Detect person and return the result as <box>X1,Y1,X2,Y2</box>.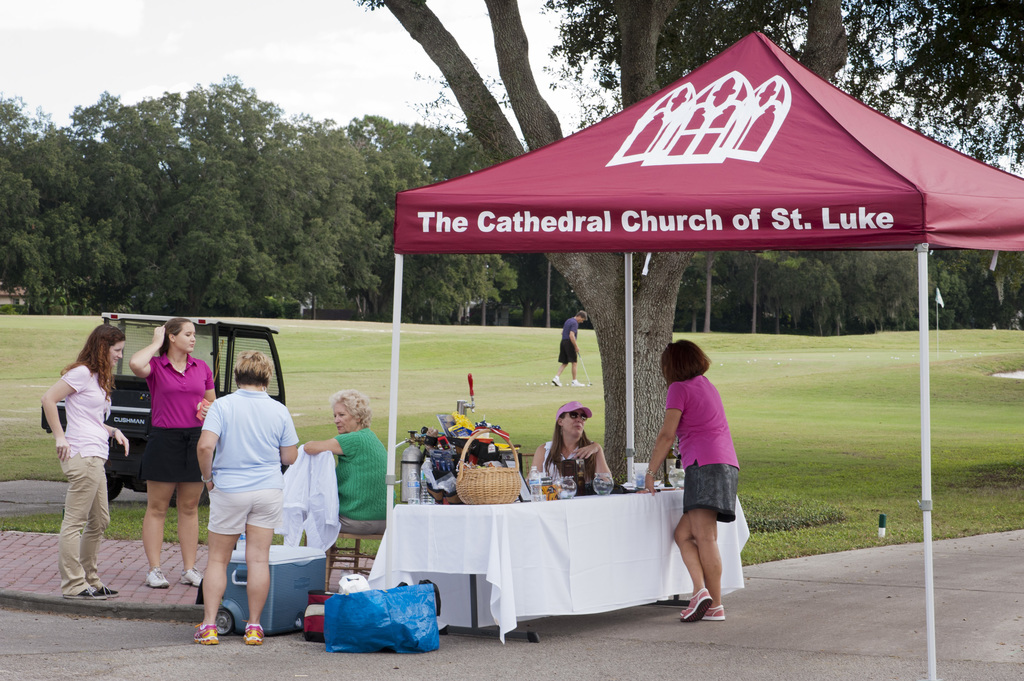
<box>658,313,754,629</box>.
